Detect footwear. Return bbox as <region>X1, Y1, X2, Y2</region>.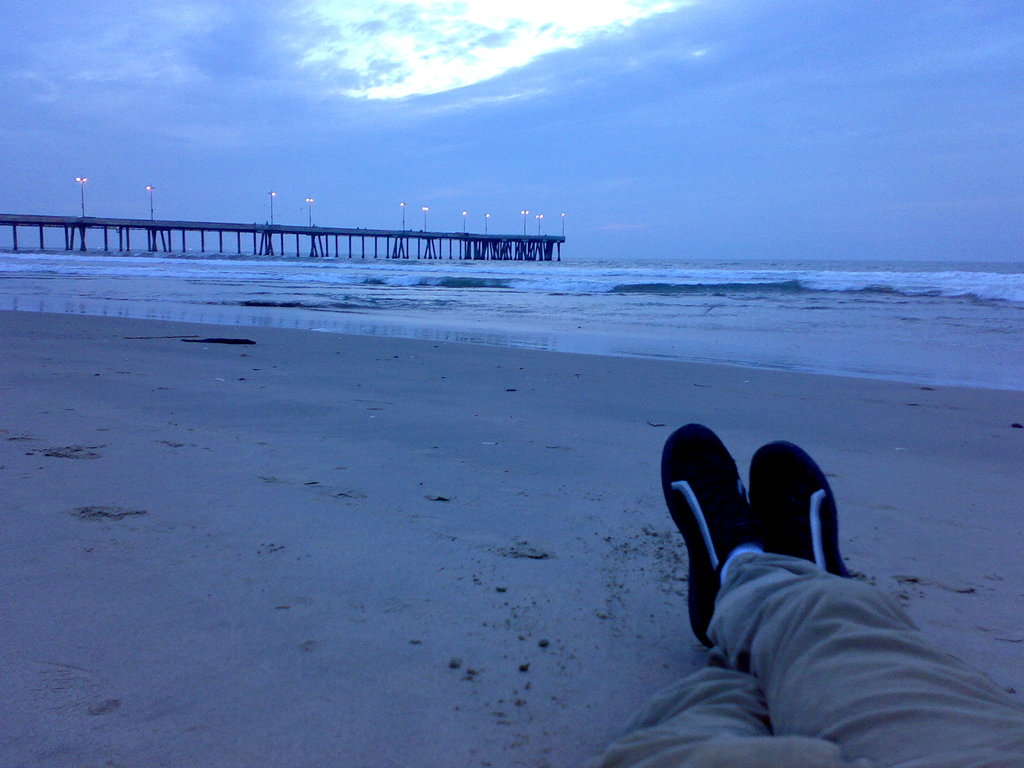
<region>655, 420, 759, 651</region>.
